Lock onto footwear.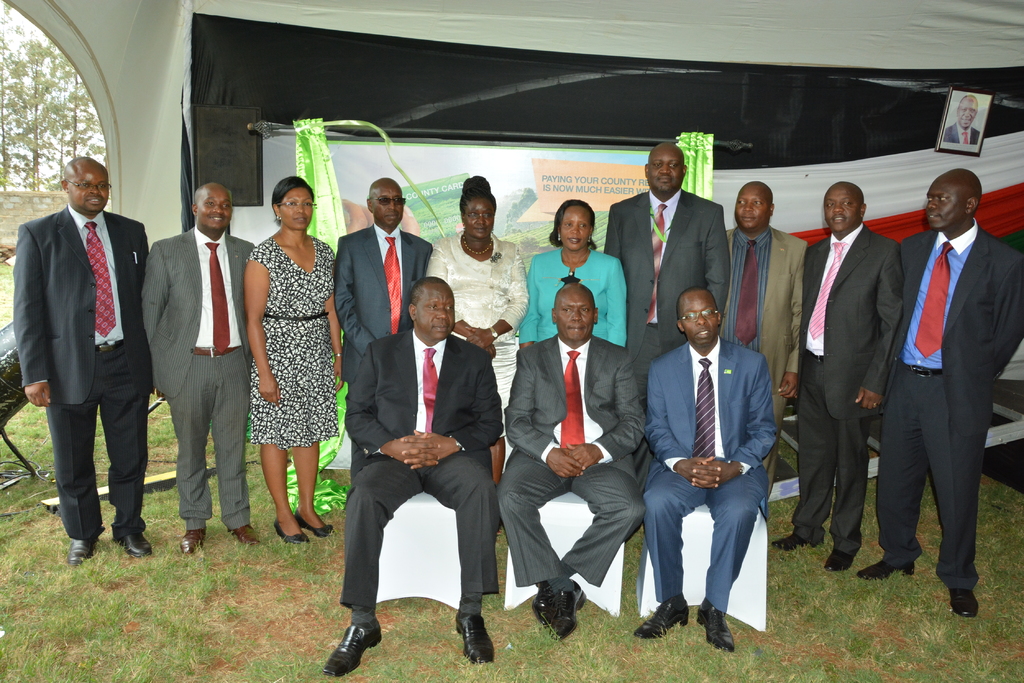
Locked: box(320, 620, 386, 677).
